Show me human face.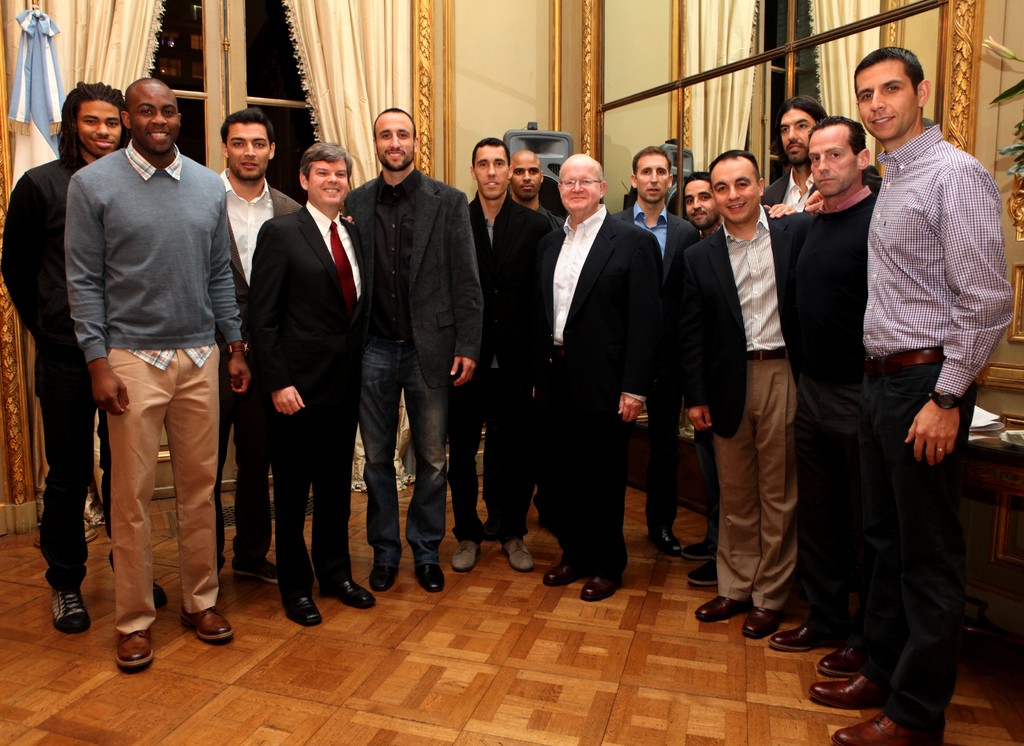
human face is here: region(378, 110, 417, 173).
